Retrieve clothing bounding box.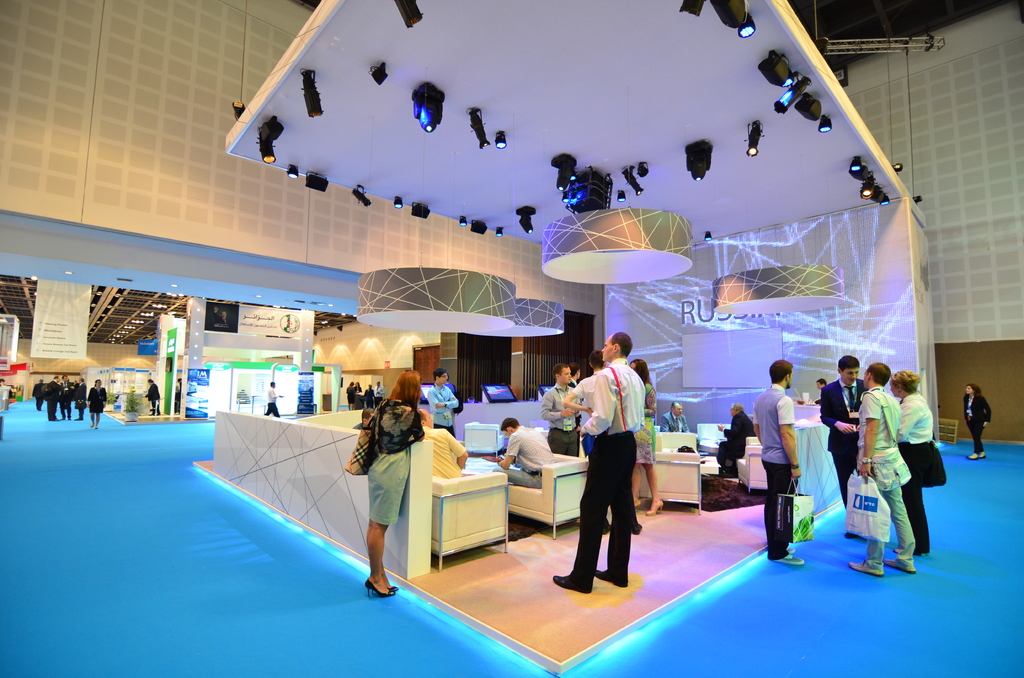
Bounding box: l=660, t=410, r=697, b=439.
